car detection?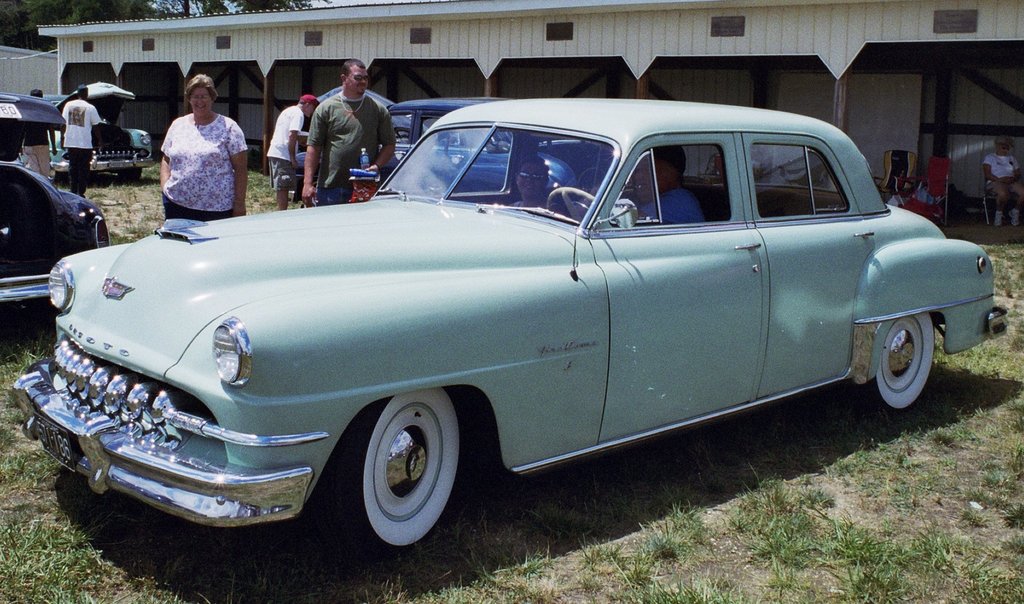
[left=12, top=97, right=1011, bottom=559]
